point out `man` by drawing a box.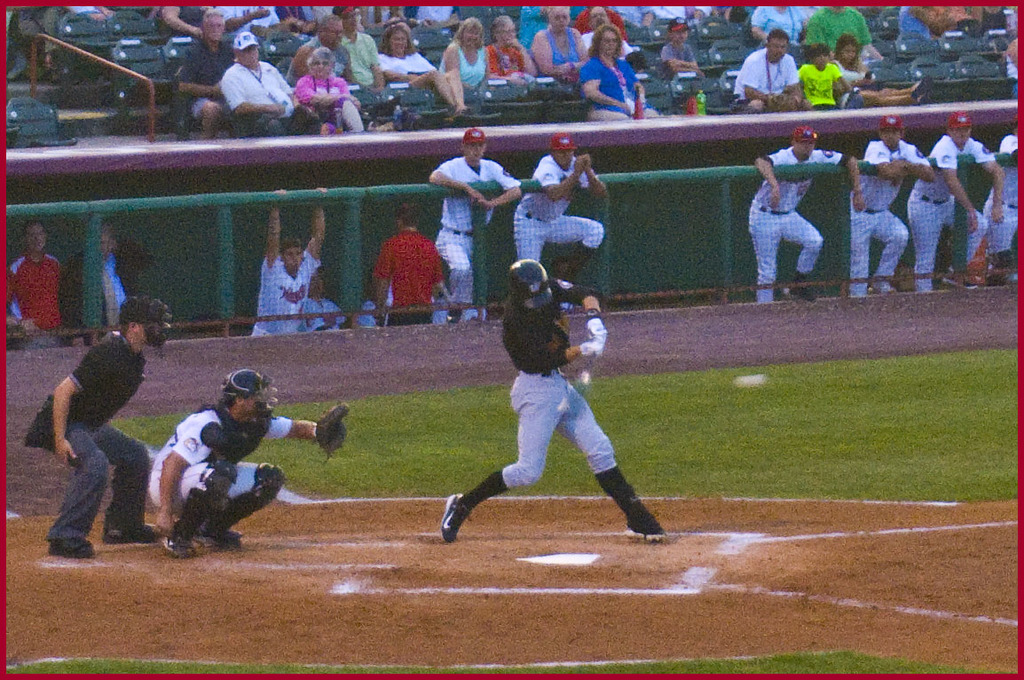
512,132,603,297.
